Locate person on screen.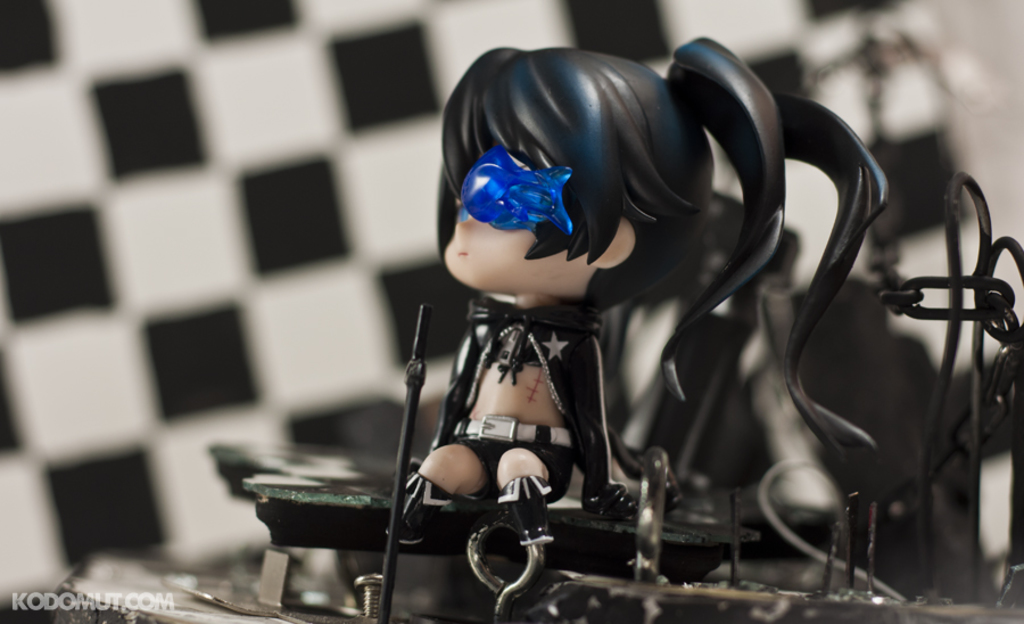
On screen at 396:46:876:623.
